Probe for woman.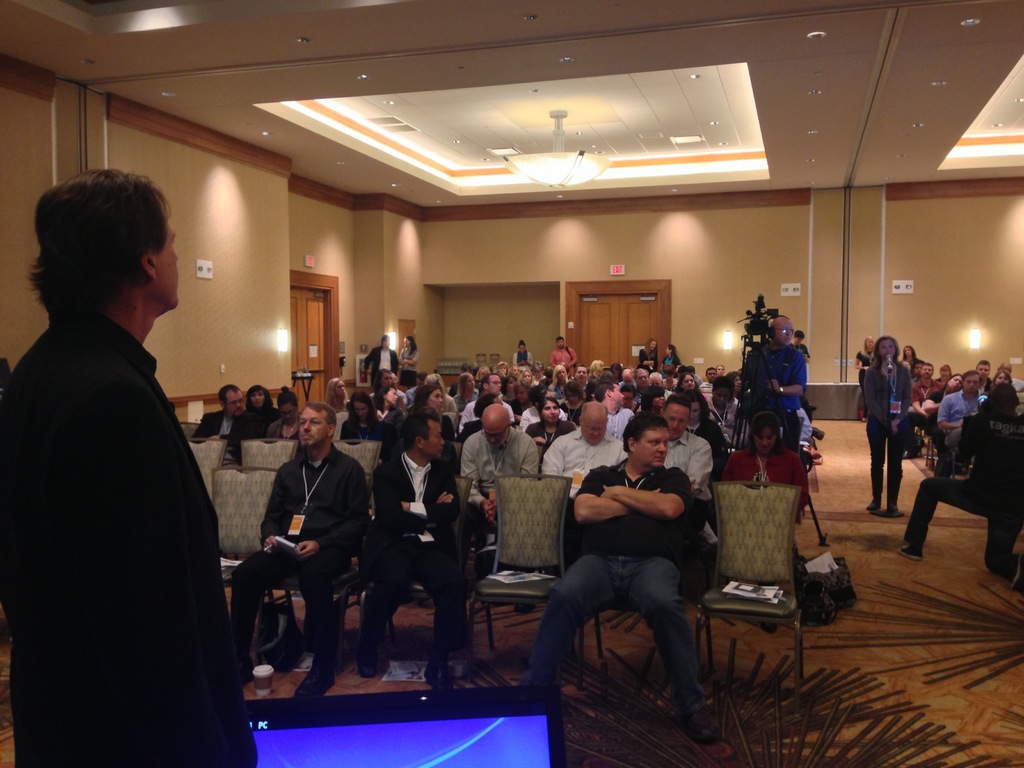
Probe result: bbox=(620, 384, 643, 413).
